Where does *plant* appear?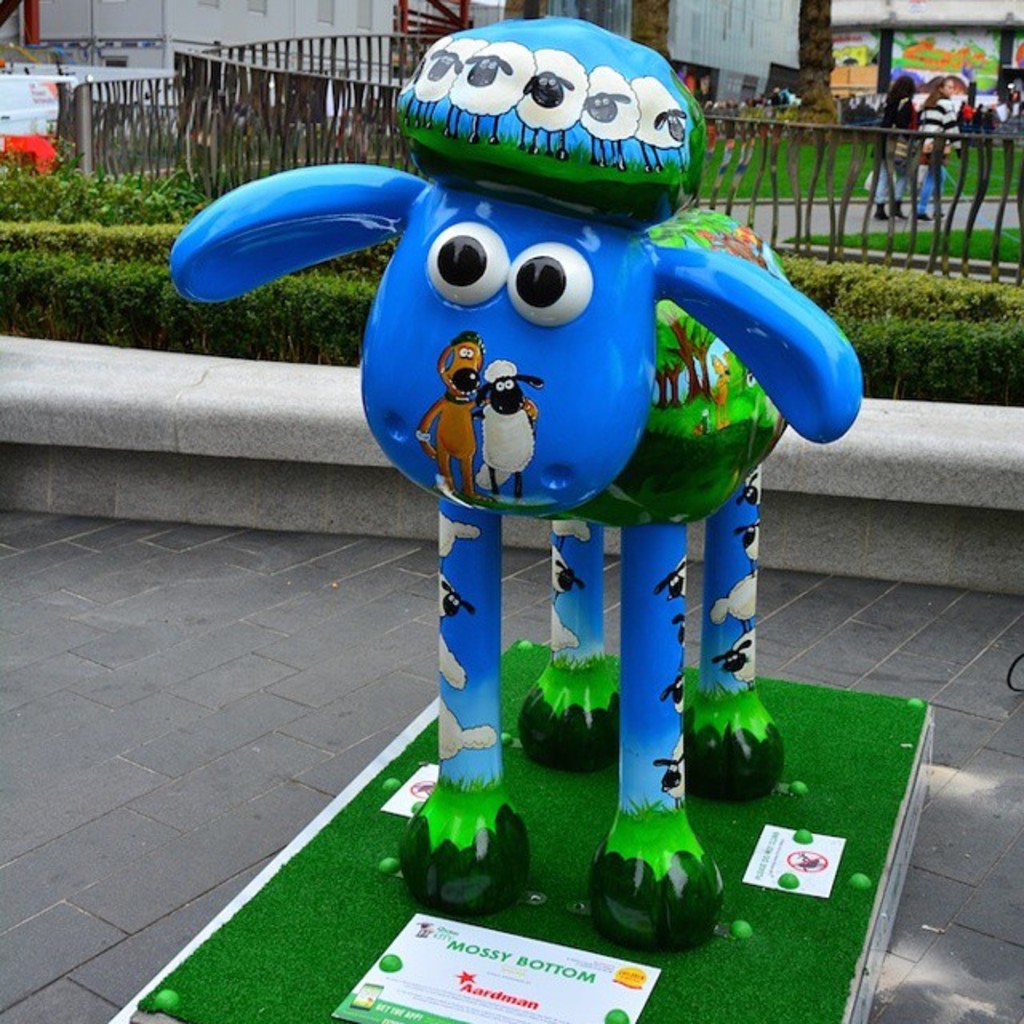
Appears at {"x1": 61, "y1": 259, "x2": 146, "y2": 342}.
